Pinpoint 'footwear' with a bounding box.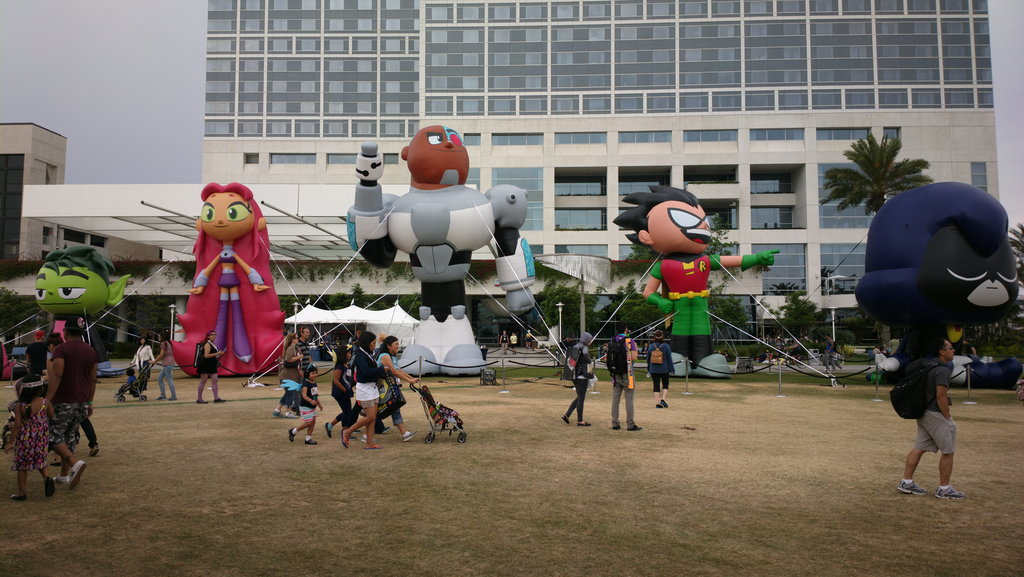
378:425:392:436.
